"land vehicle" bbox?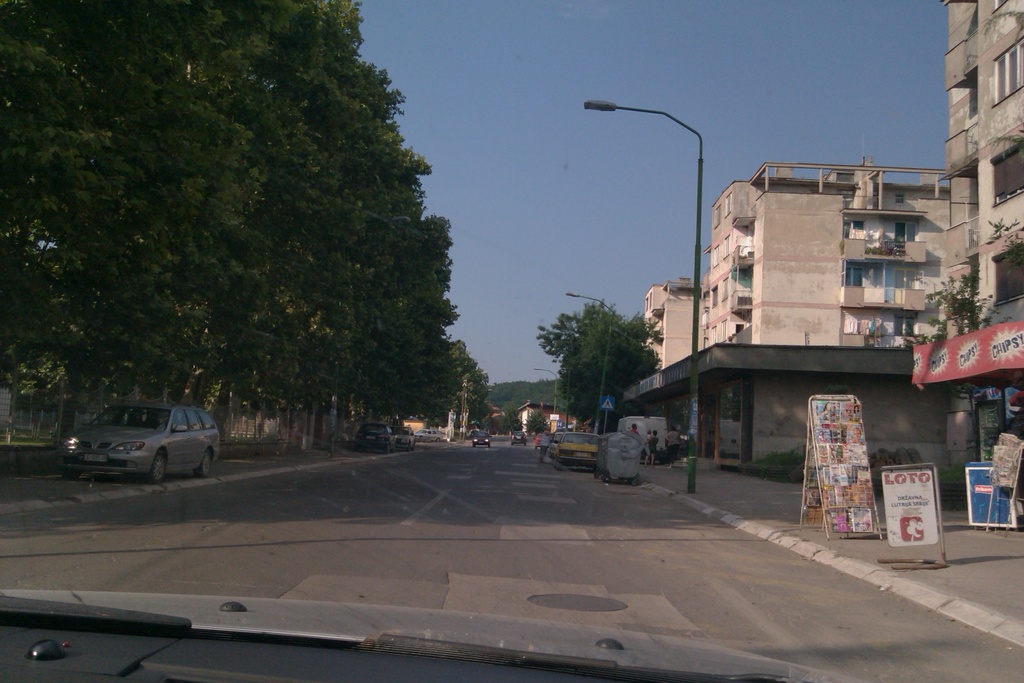
(471,430,493,448)
